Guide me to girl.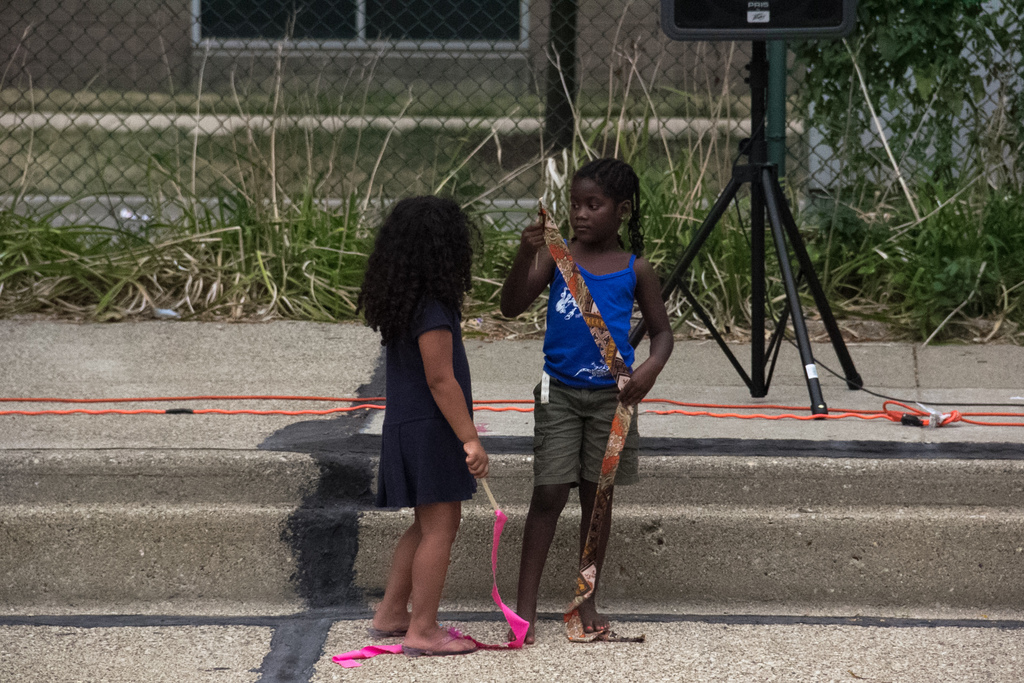
Guidance: pyautogui.locateOnScreen(353, 195, 488, 655).
